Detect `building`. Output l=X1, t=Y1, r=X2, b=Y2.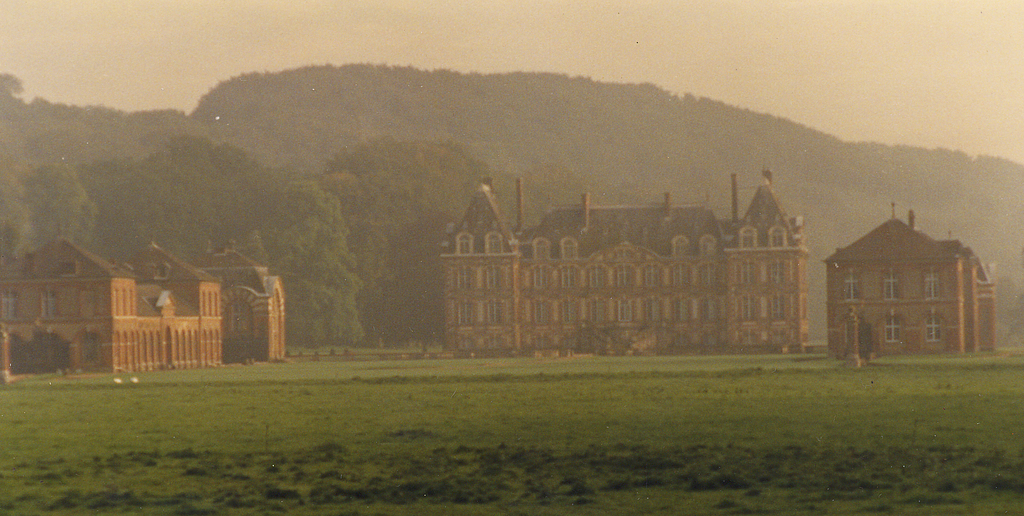
l=435, t=178, r=808, b=354.
